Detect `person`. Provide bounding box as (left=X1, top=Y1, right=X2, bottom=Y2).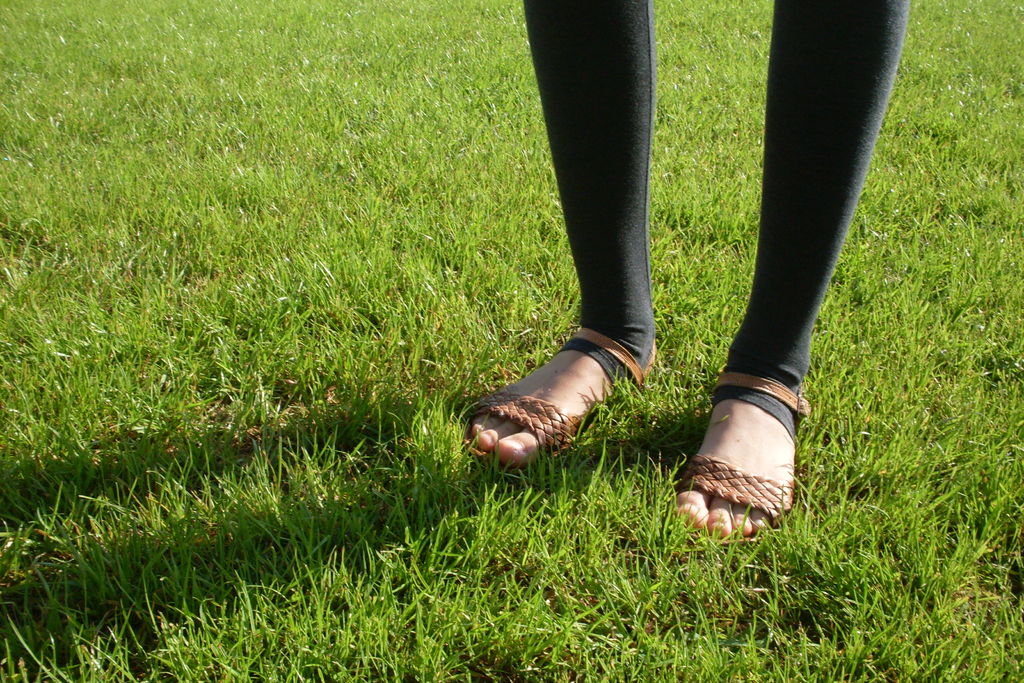
(left=463, top=0, right=911, bottom=539).
